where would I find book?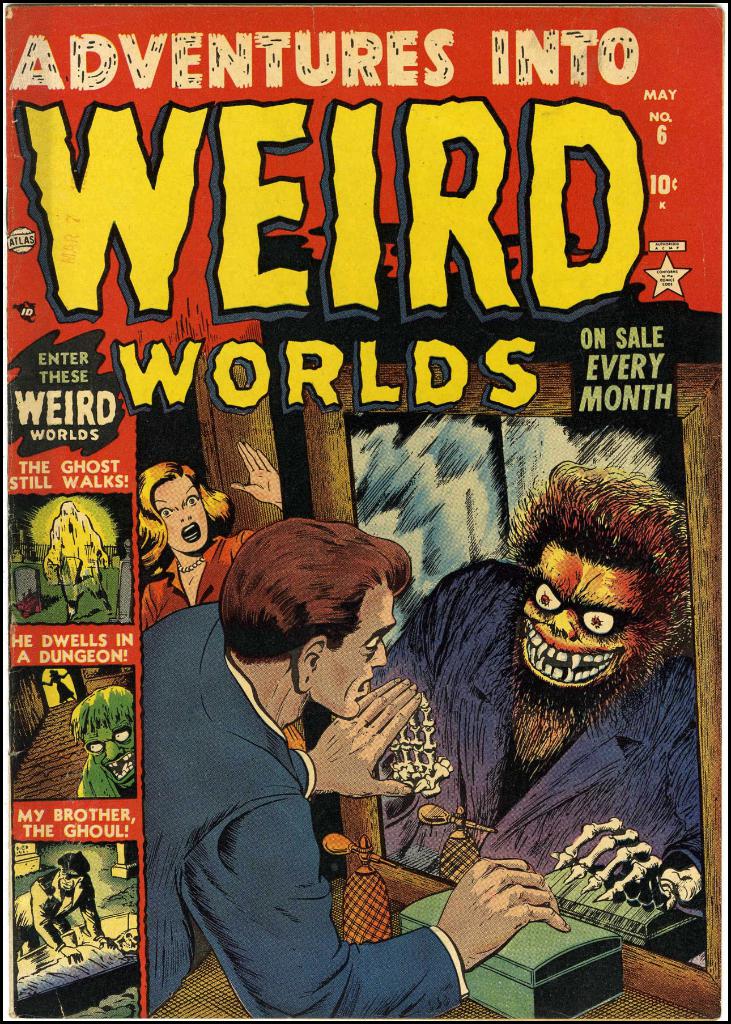
At crop(71, 0, 712, 1023).
